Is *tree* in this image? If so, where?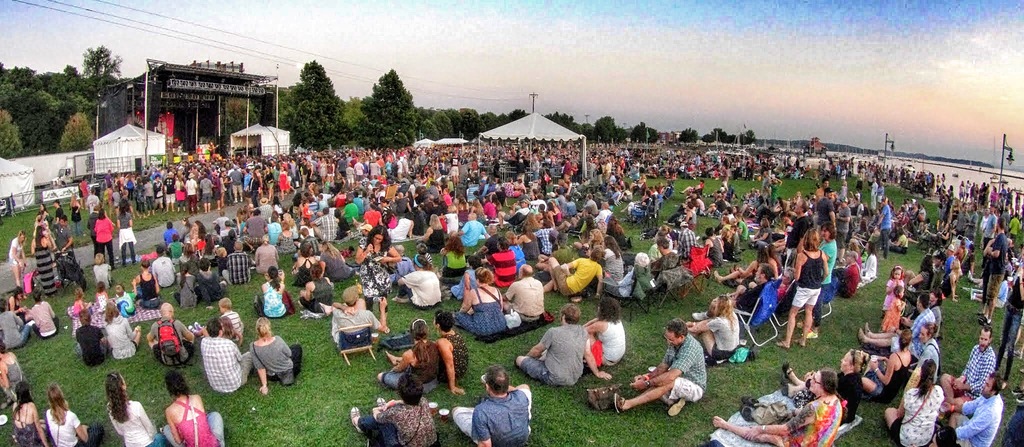
Yes, at left=616, top=124, right=630, bottom=143.
